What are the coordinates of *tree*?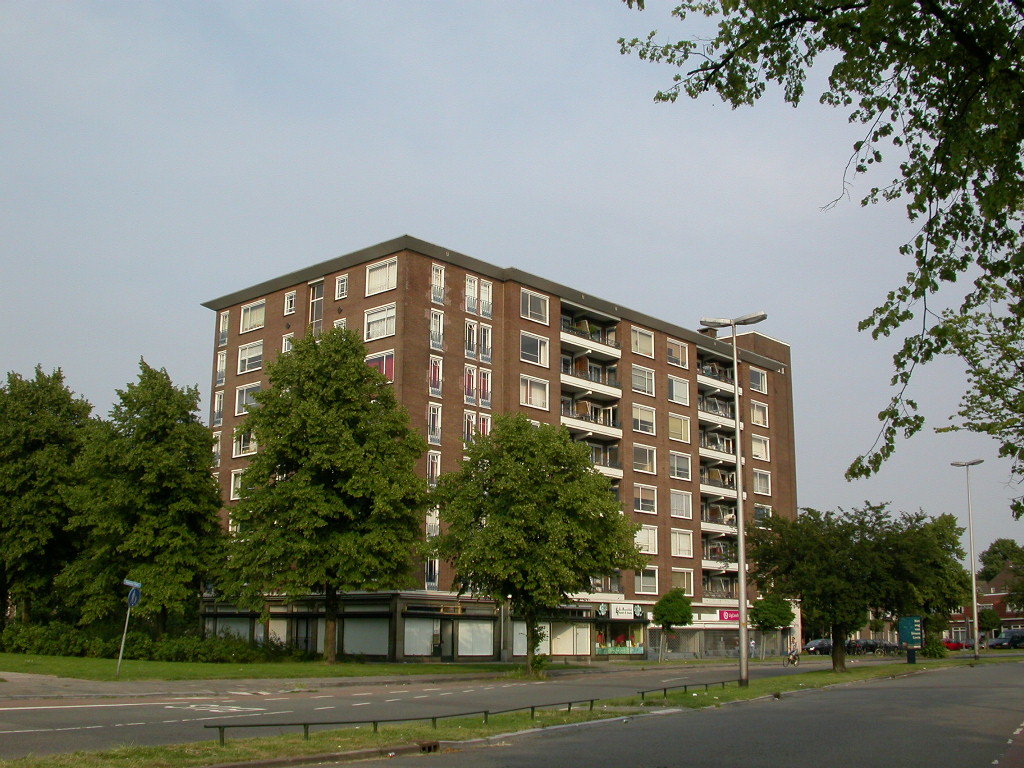
BBox(607, 0, 1023, 540).
